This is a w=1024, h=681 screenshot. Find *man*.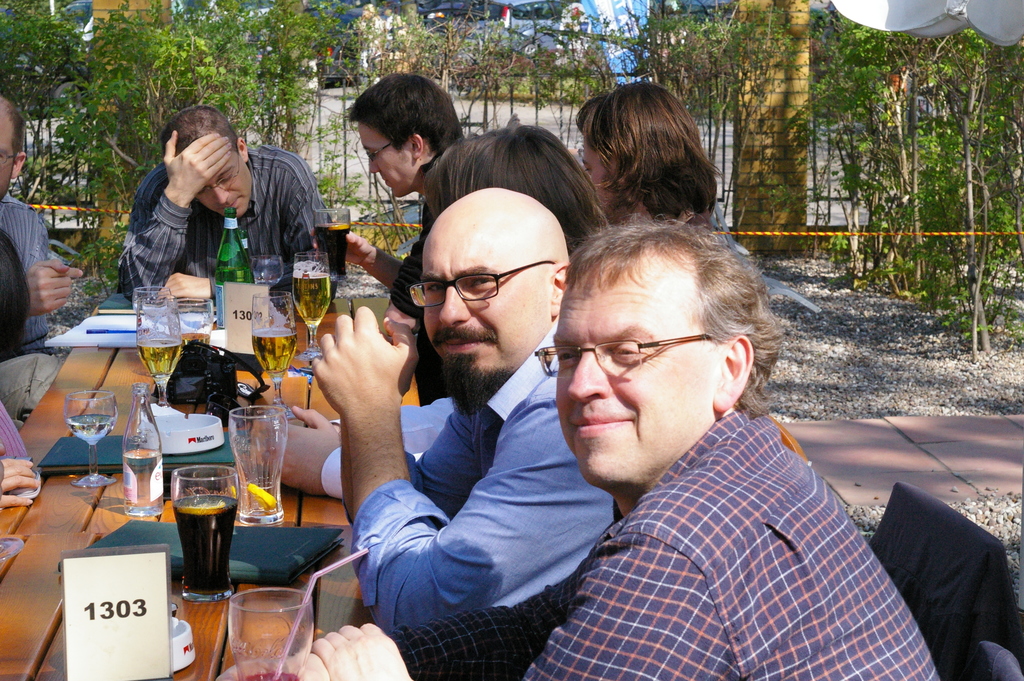
Bounding box: select_region(0, 101, 79, 350).
